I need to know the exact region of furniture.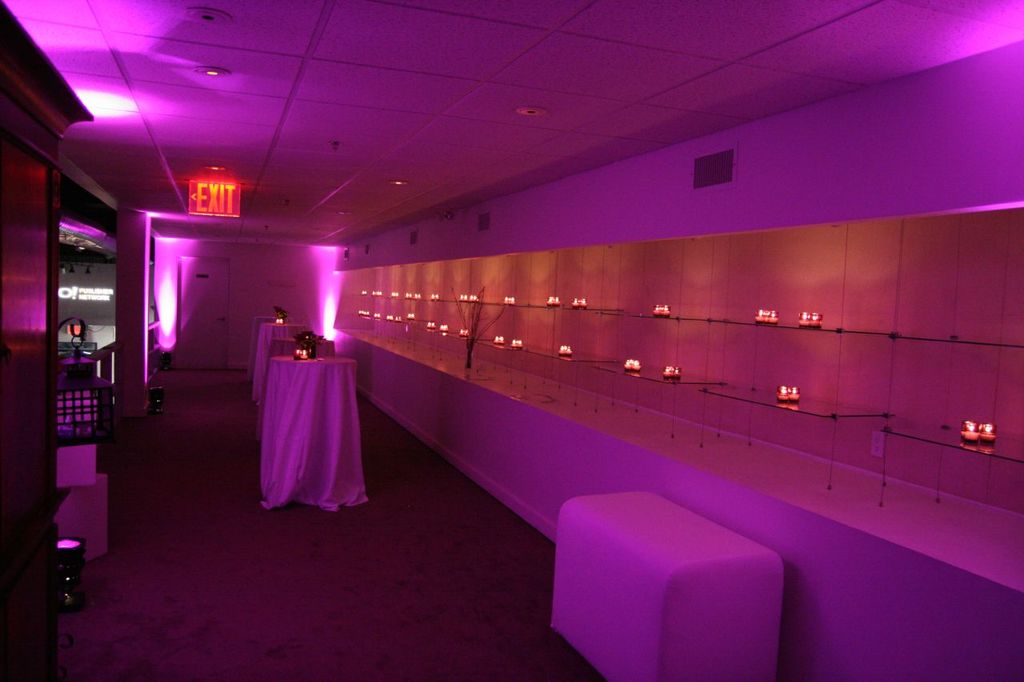
Region: crop(271, 340, 333, 350).
